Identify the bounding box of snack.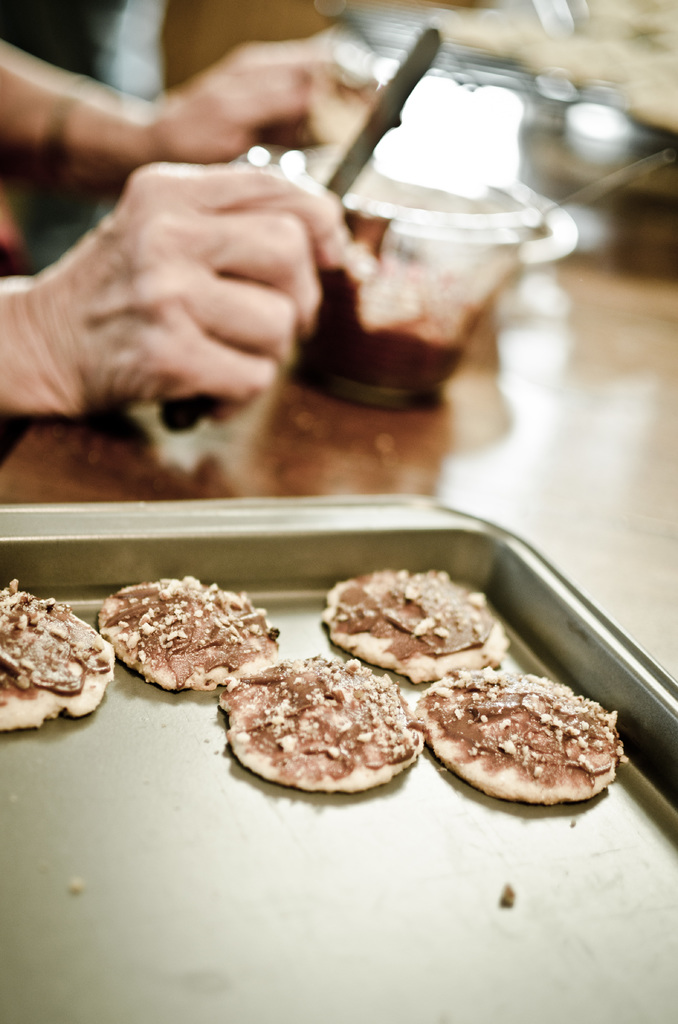
bbox(316, 562, 510, 685).
